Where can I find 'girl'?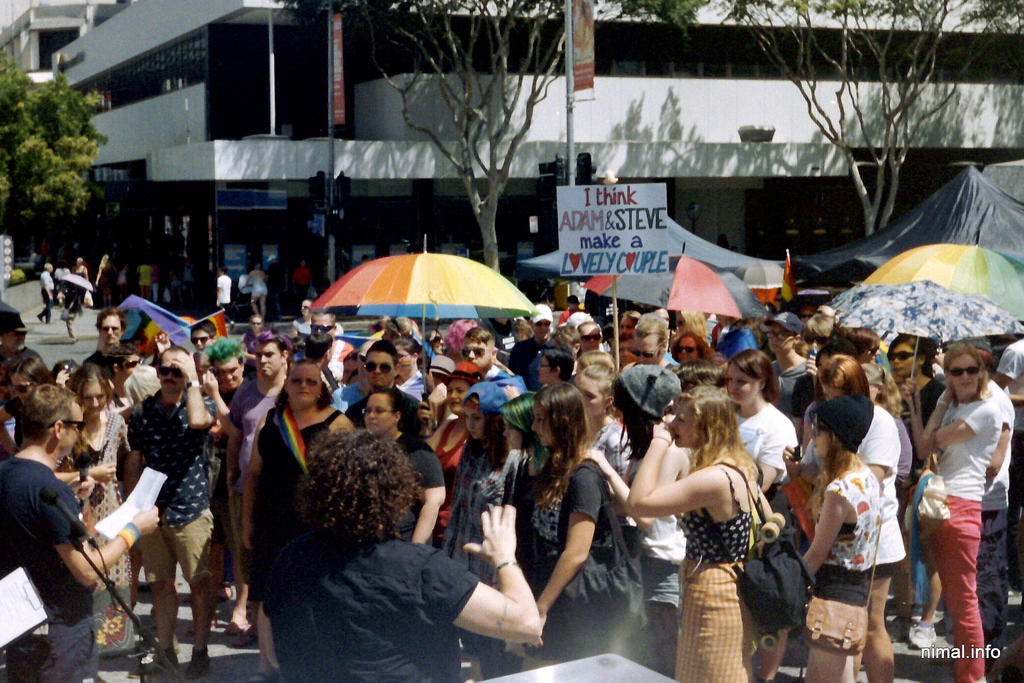
You can find it at detection(64, 354, 129, 682).
